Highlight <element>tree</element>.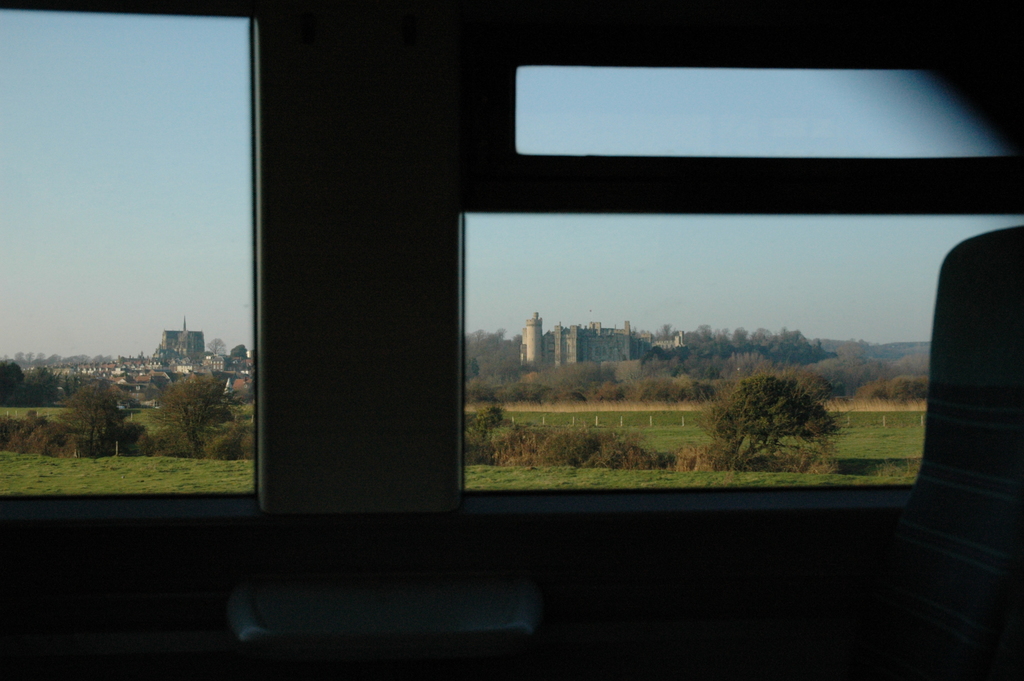
Highlighted region: detection(166, 380, 243, 443).
